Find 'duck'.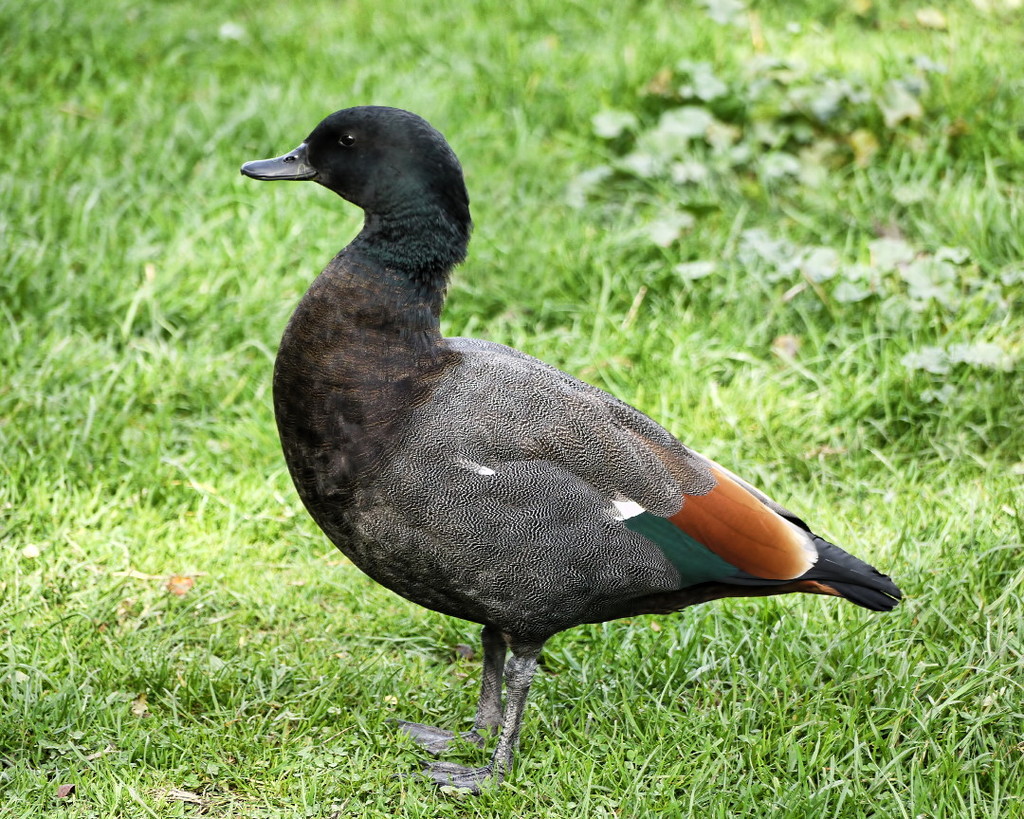
(230,101,908,791).
